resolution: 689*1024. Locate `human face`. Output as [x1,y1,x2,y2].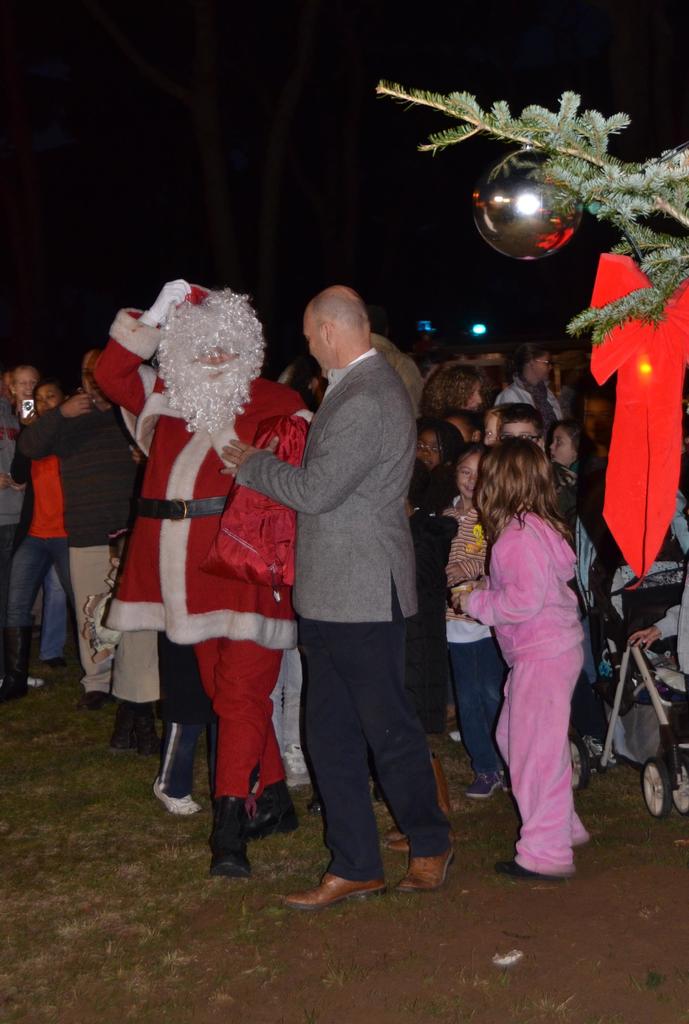
[453,454,485,502].
